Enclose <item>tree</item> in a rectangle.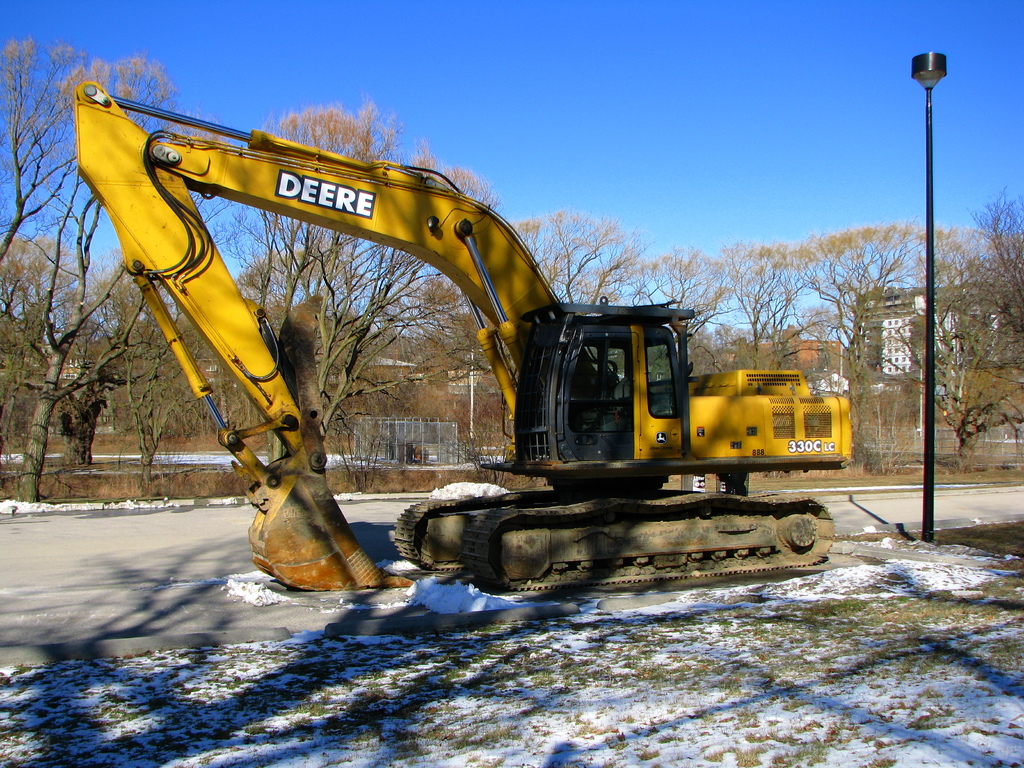
<box>945,181,1023,458</box>.
